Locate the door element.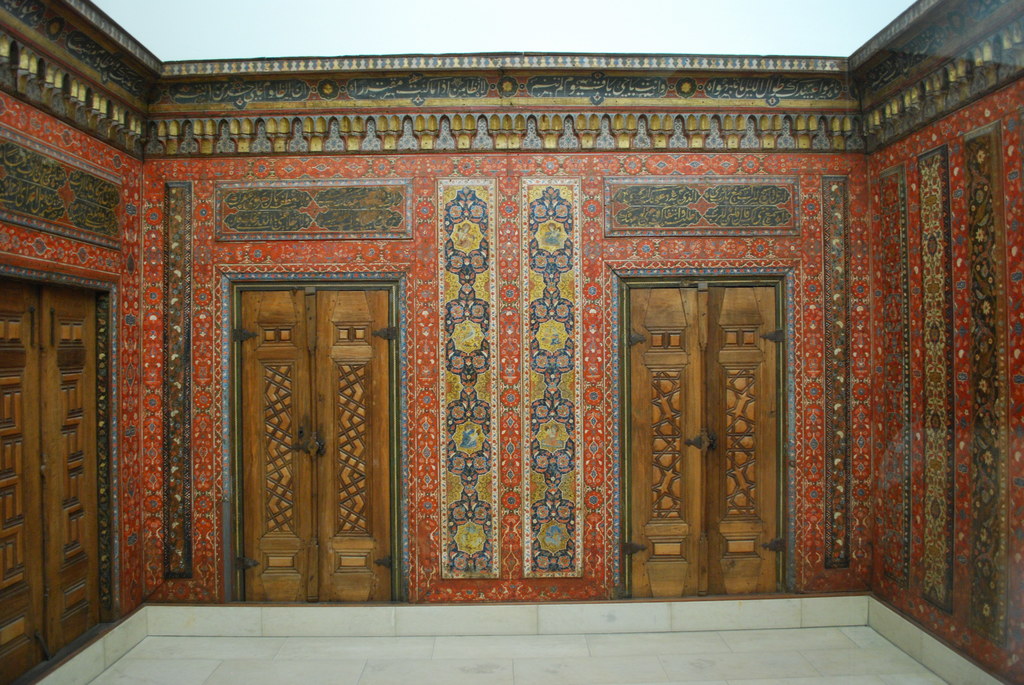
Element bbox: (1, 274, 118, 684).
